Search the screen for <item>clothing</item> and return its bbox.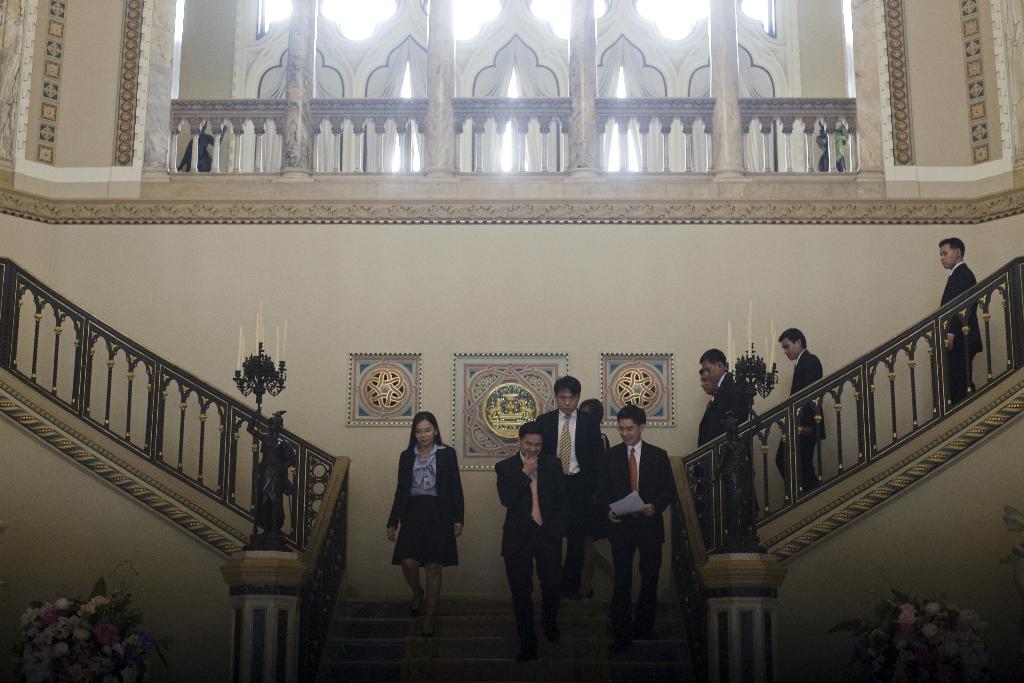
Found: <box>539,403,604,538</box>.
